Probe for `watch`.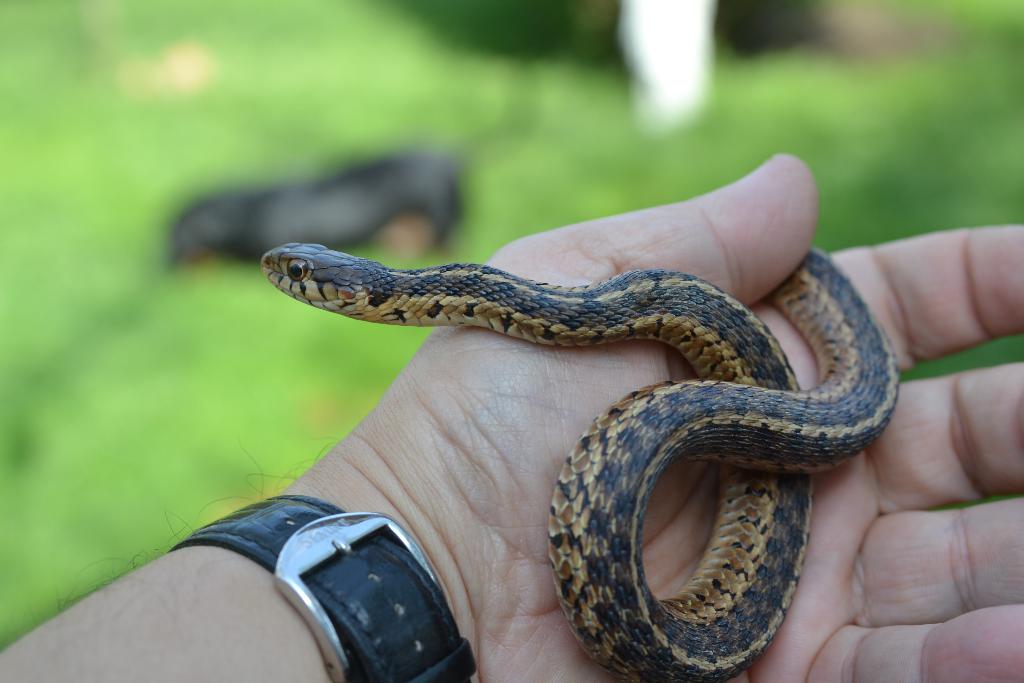
Probe result: 170 493 474 682.
